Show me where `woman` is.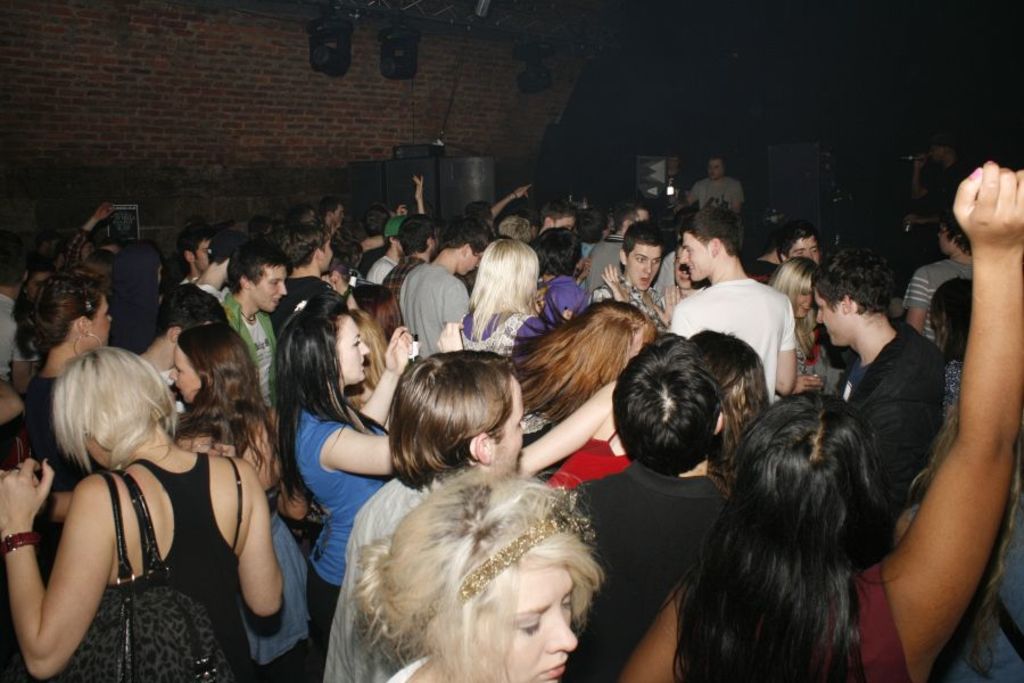
`woman` is at {"x1": 487, "y1": 282, "x2": 650, "y2": 483}.
